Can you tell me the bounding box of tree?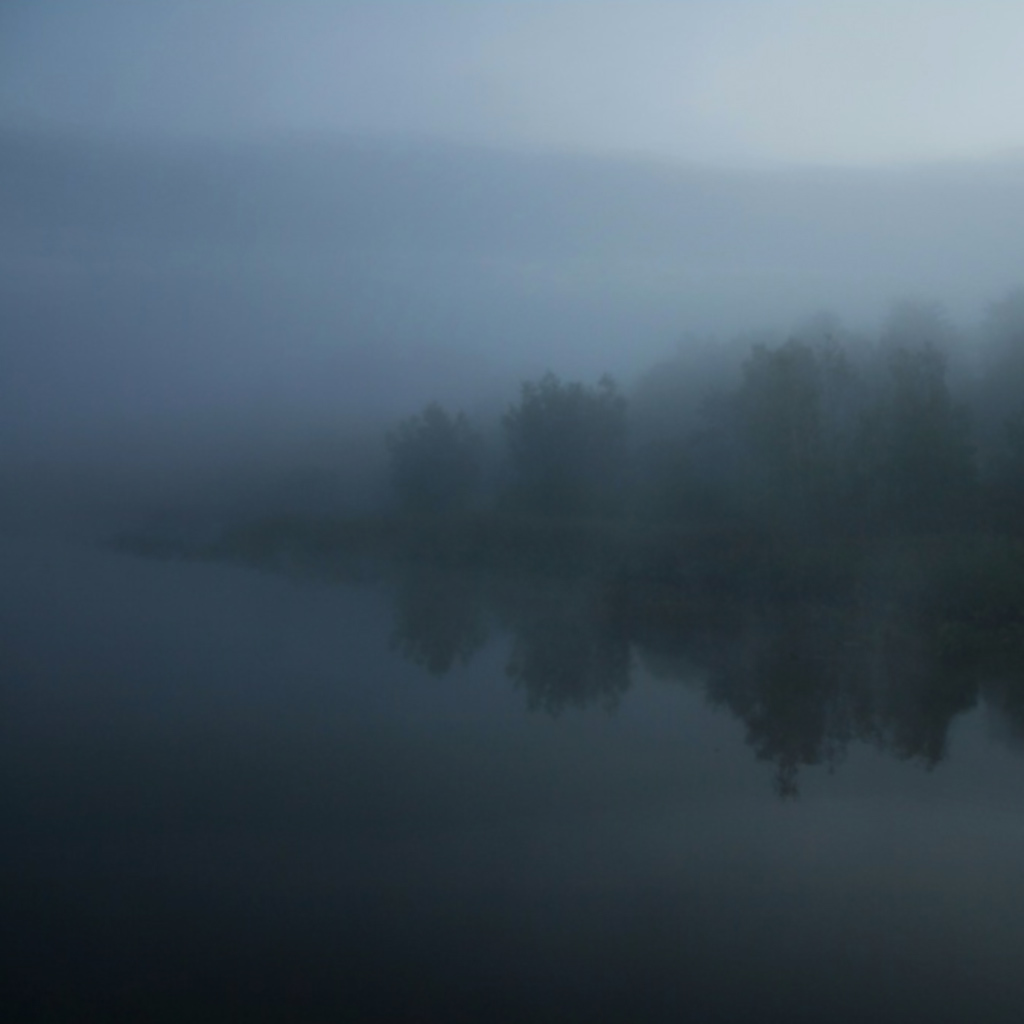
left=673, top=365, right=819, bottom=539.
